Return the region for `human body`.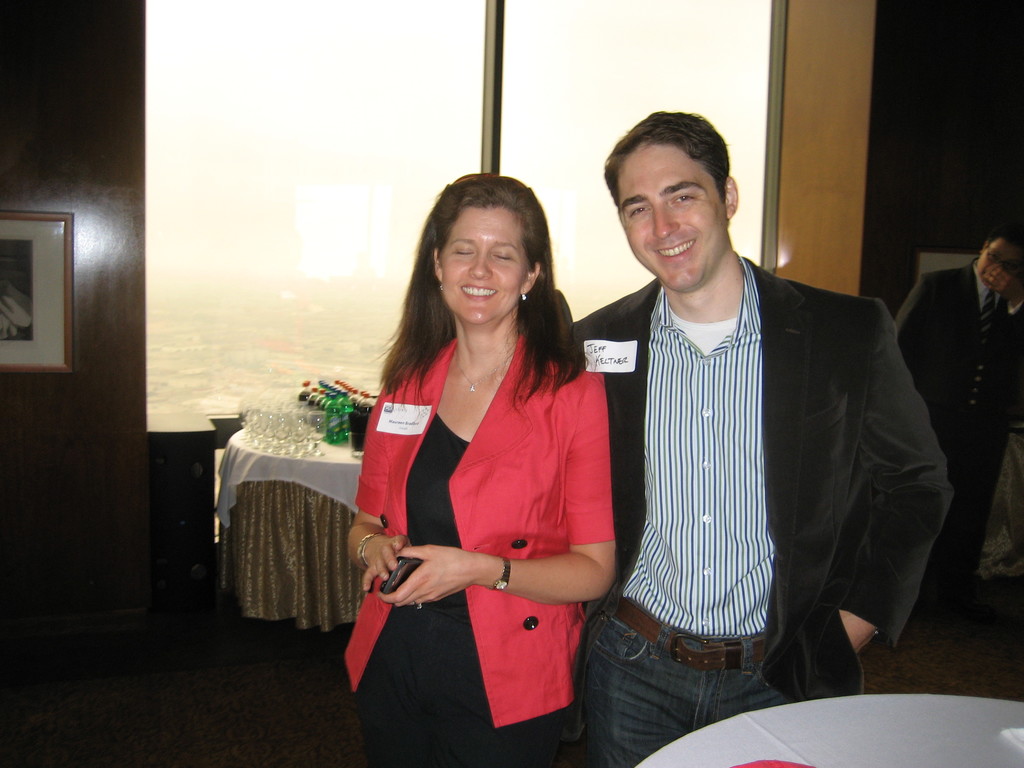
[892, 235, 1023, 688].
